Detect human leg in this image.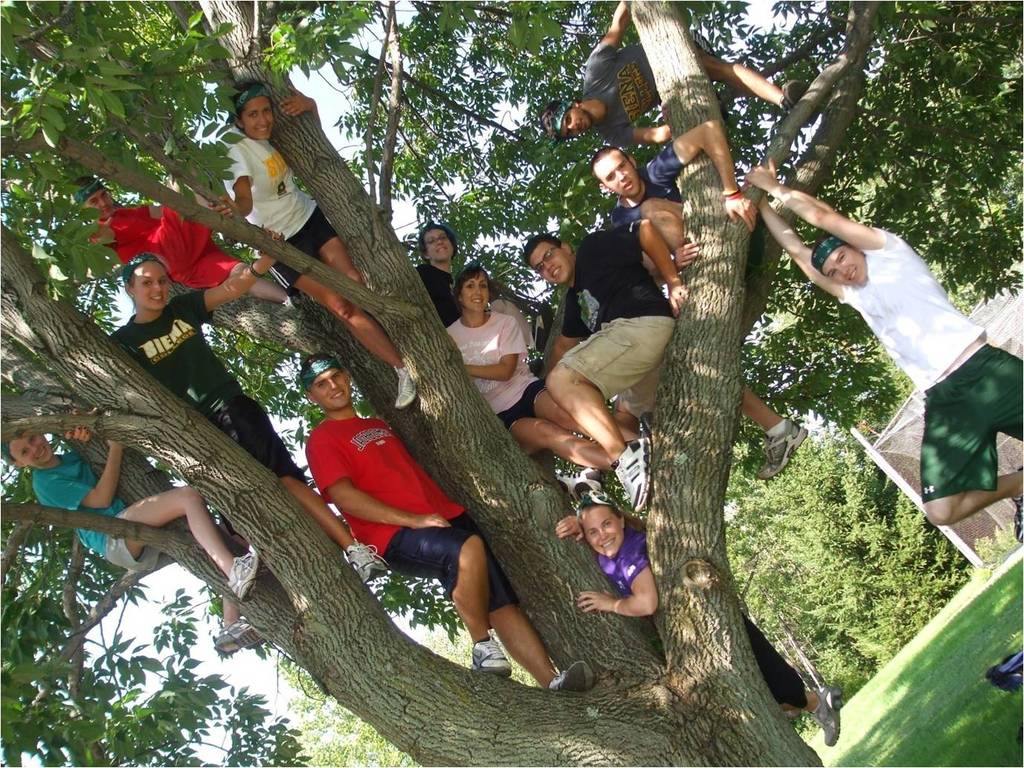
Detection: [left=429, top=506, right=593, bottom=687].
